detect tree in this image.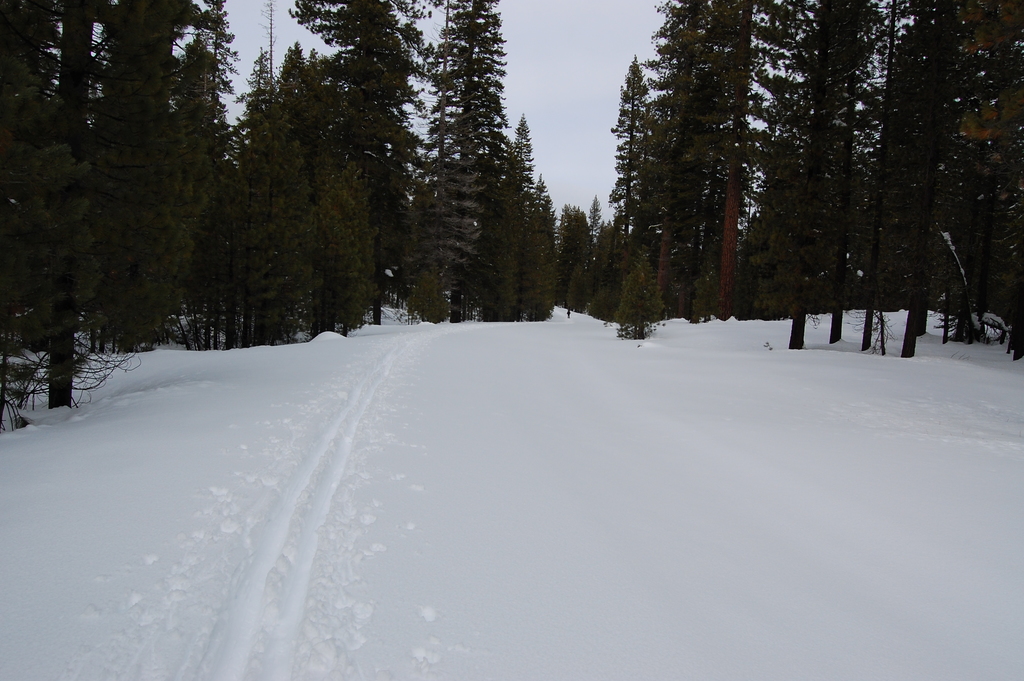
Detection: (900, 4, 975, 357).
